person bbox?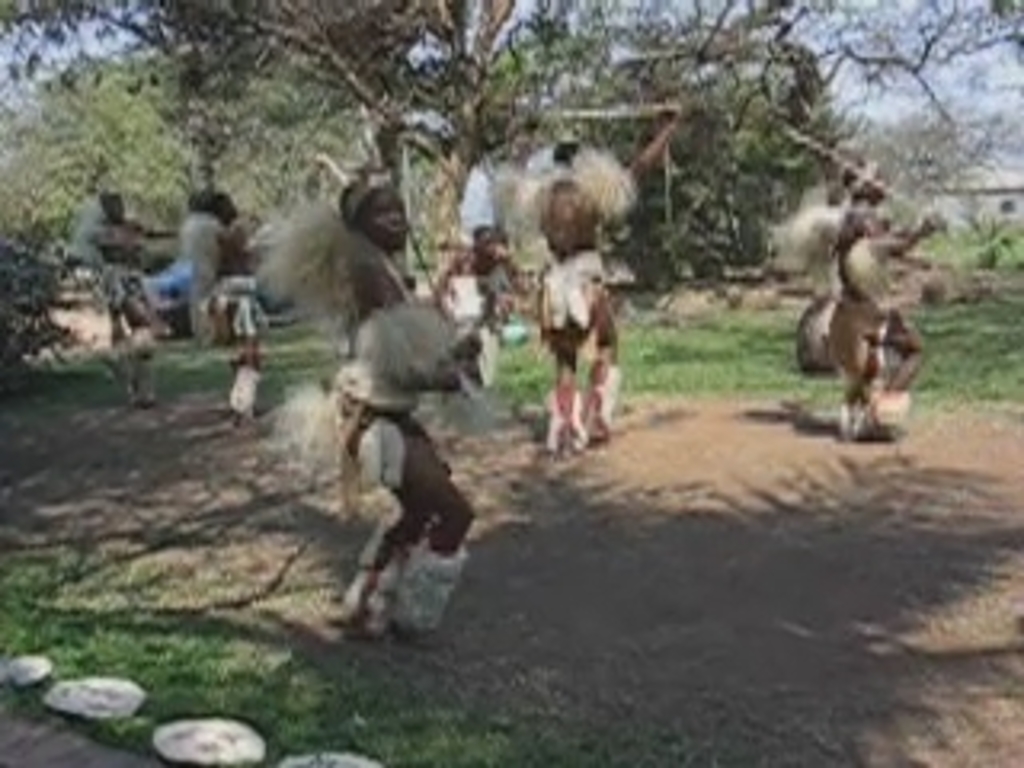
(330,176,483,653)
